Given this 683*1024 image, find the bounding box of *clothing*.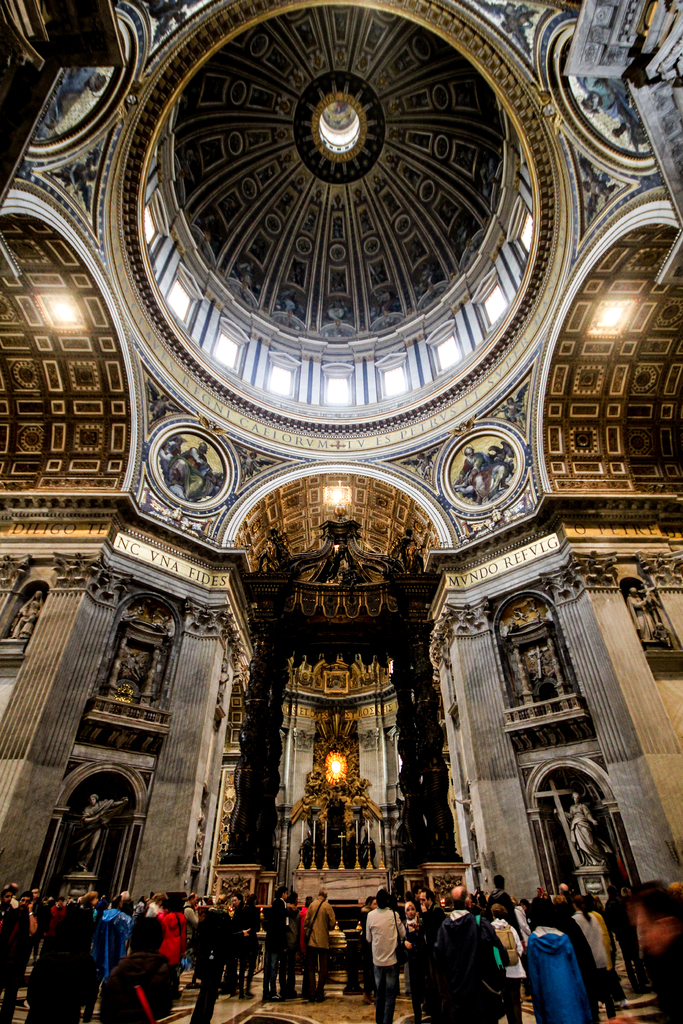
157/448/175/473.
